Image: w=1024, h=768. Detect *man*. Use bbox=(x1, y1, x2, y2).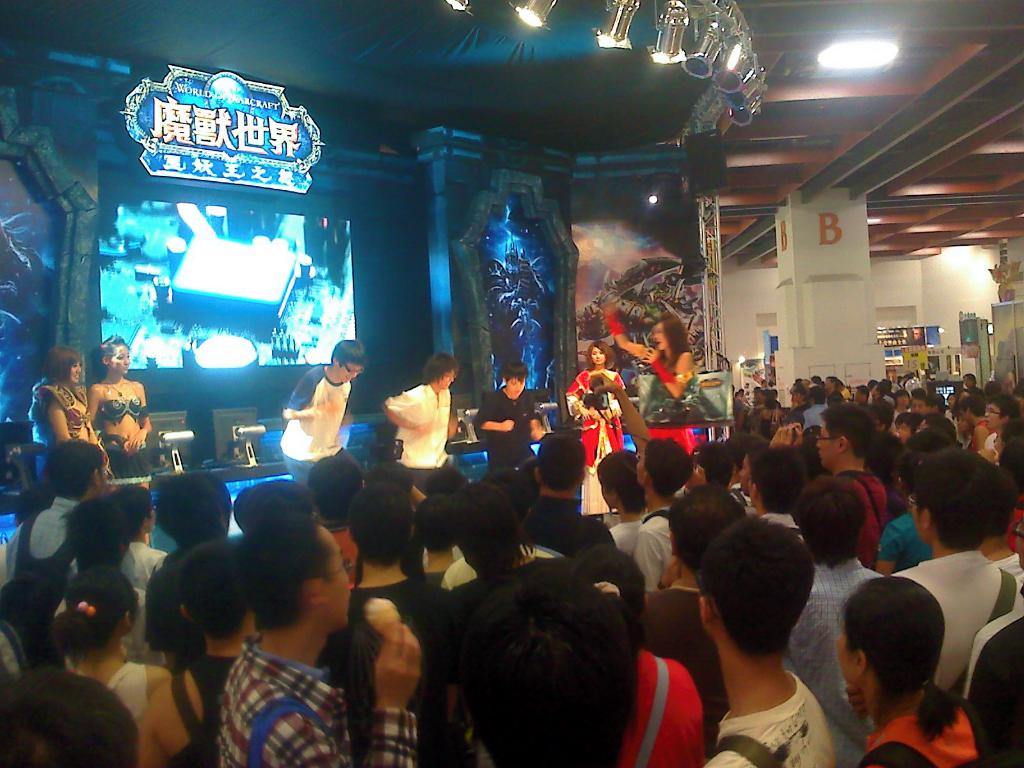
bbox=(463, 368, 550, 474).
